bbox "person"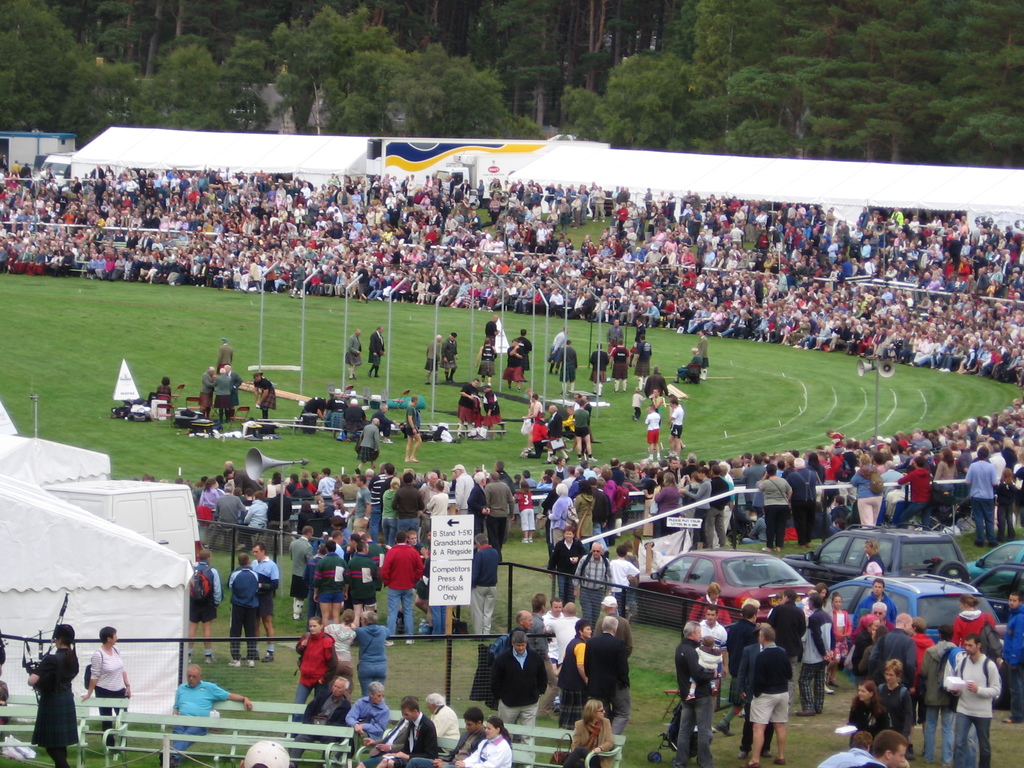
box=[202, 367, 215, 416]
